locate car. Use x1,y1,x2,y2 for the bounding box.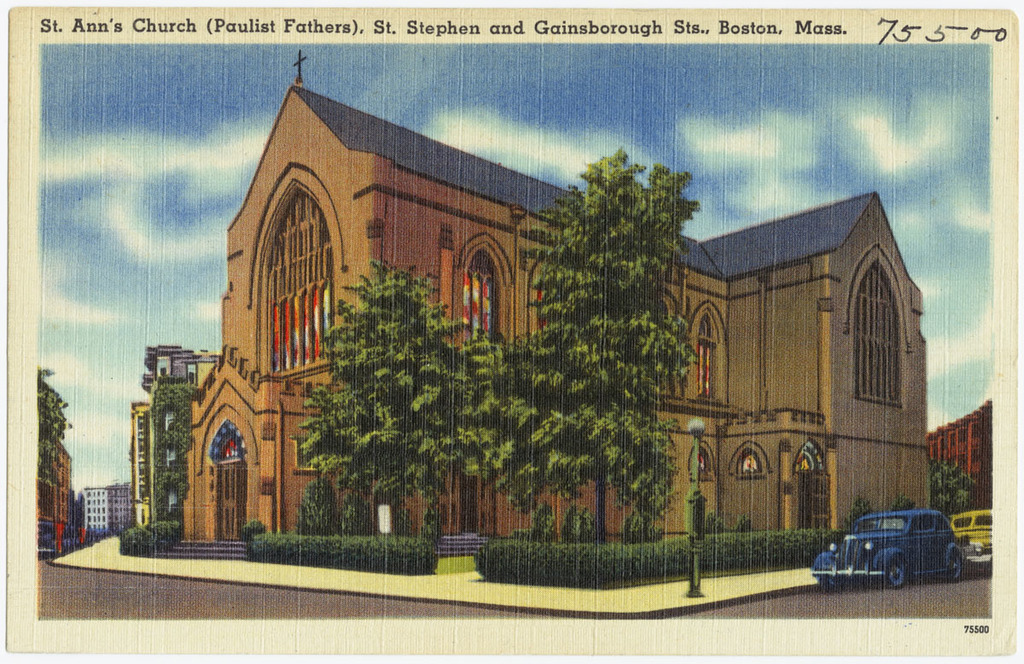
948,512,995,573.
